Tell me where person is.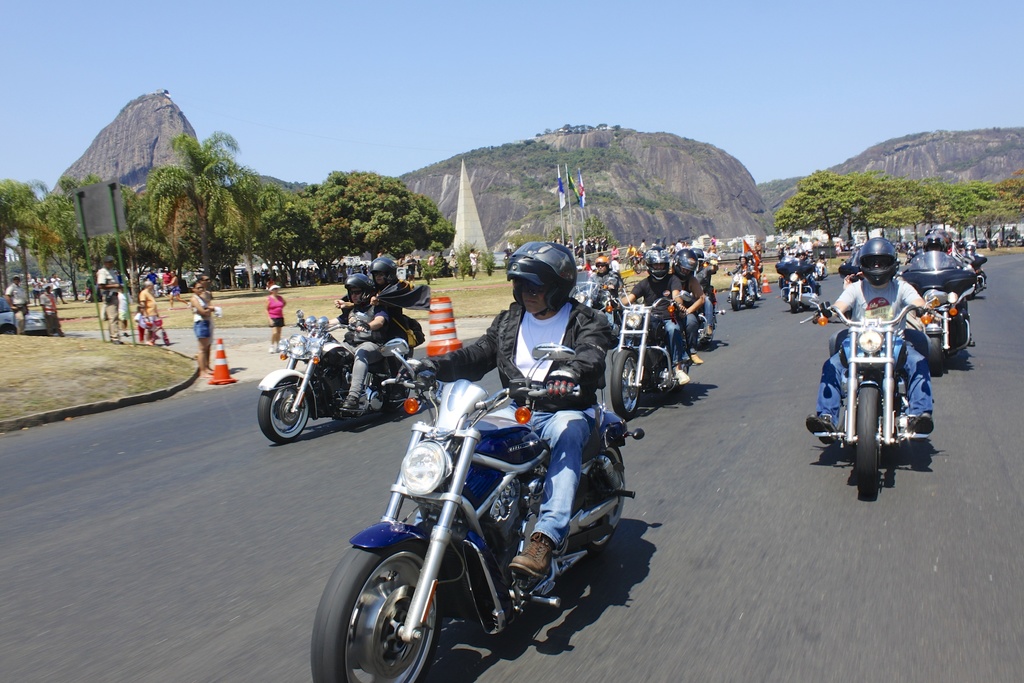
person is at bbox=[336, 257, 431, 391].
